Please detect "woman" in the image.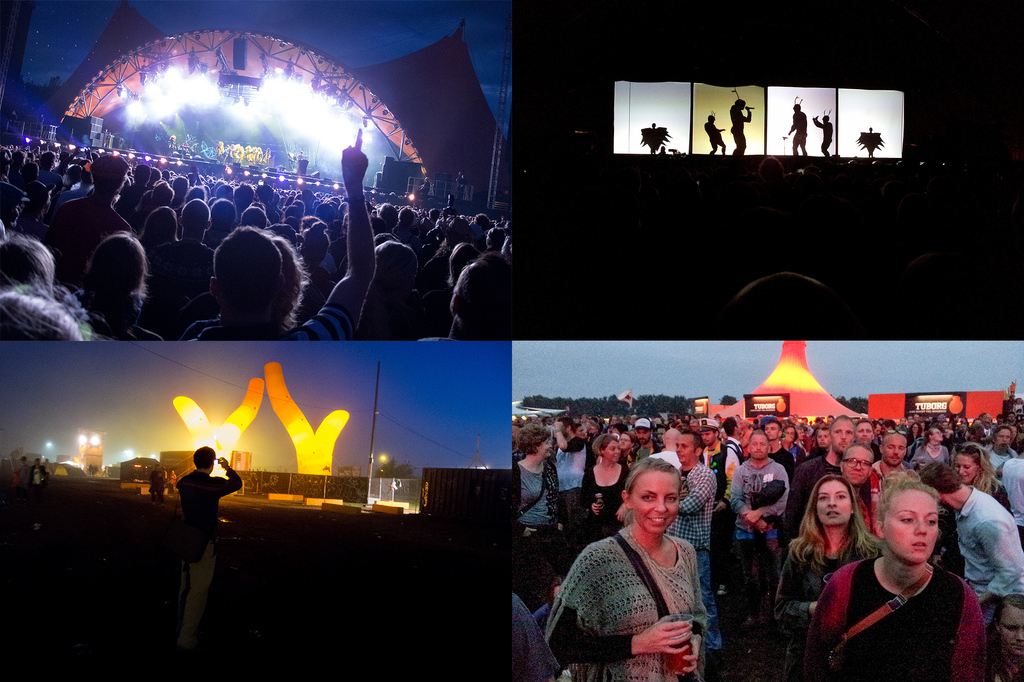
Rect(812, 475, 986, 681).
